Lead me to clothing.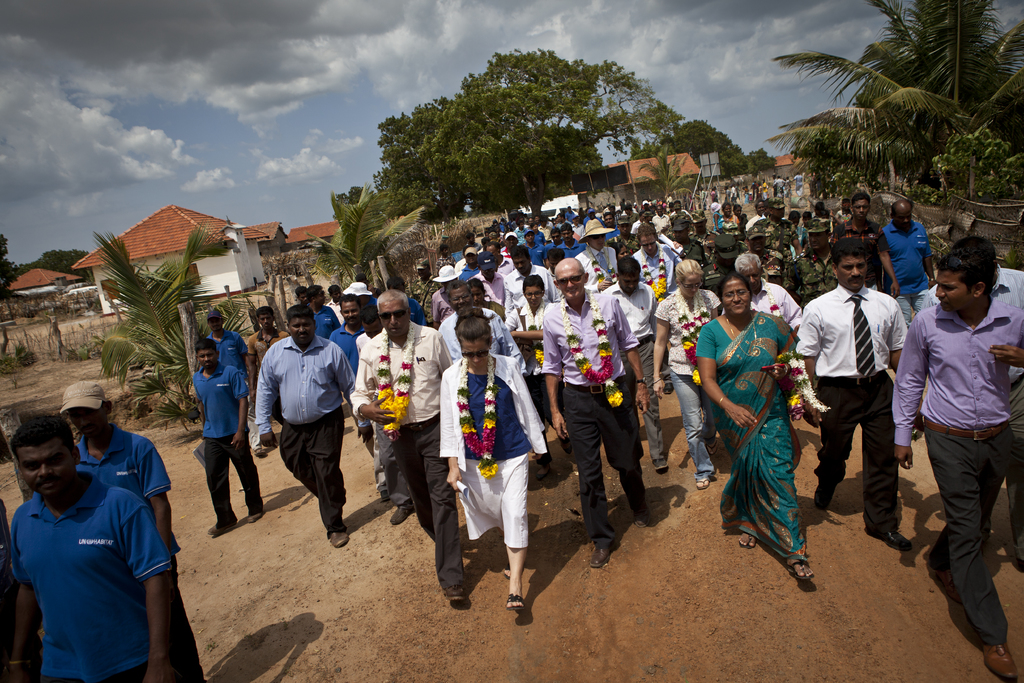
Lead to detection(891, 215, 925, 292).
